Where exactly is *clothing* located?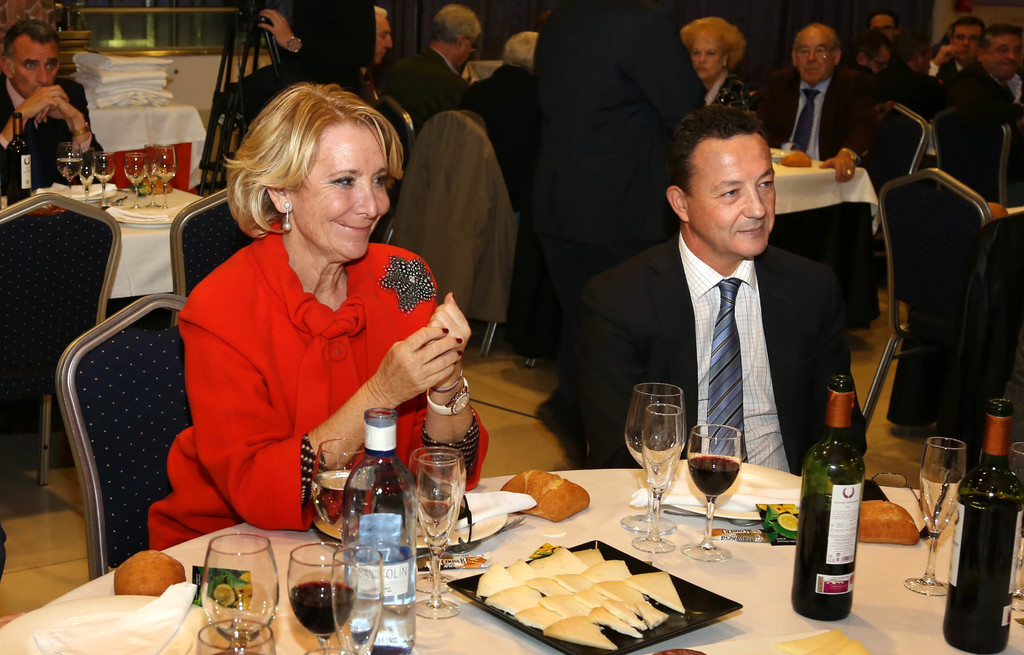
Its bounding box is <region>706, 62, 756, 117</region>.
